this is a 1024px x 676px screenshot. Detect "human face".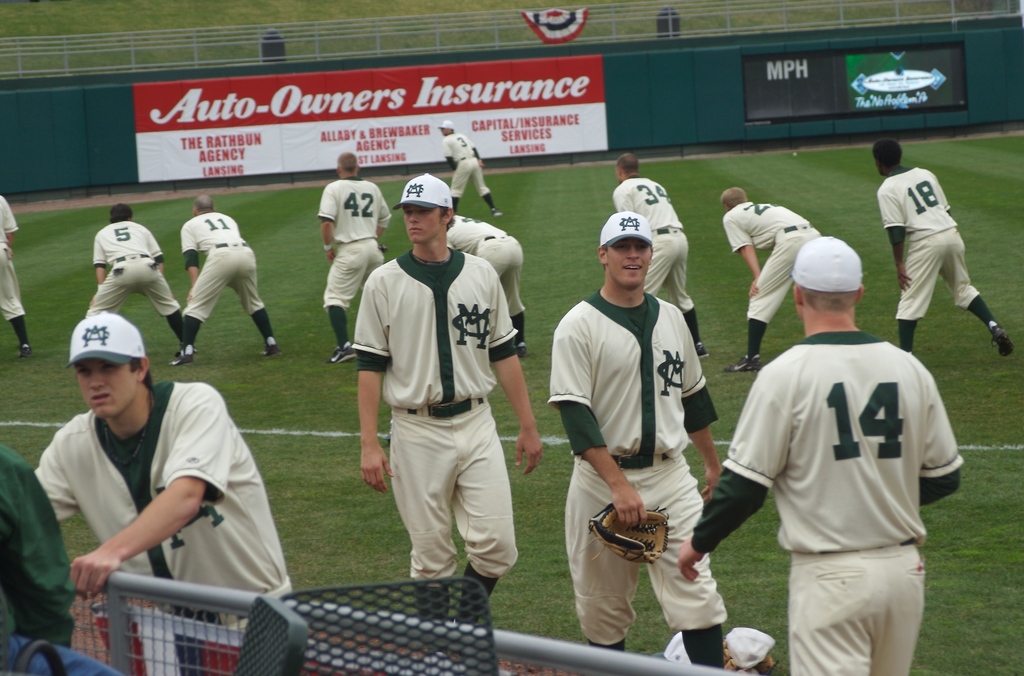
[440, 125, 451, 137].
